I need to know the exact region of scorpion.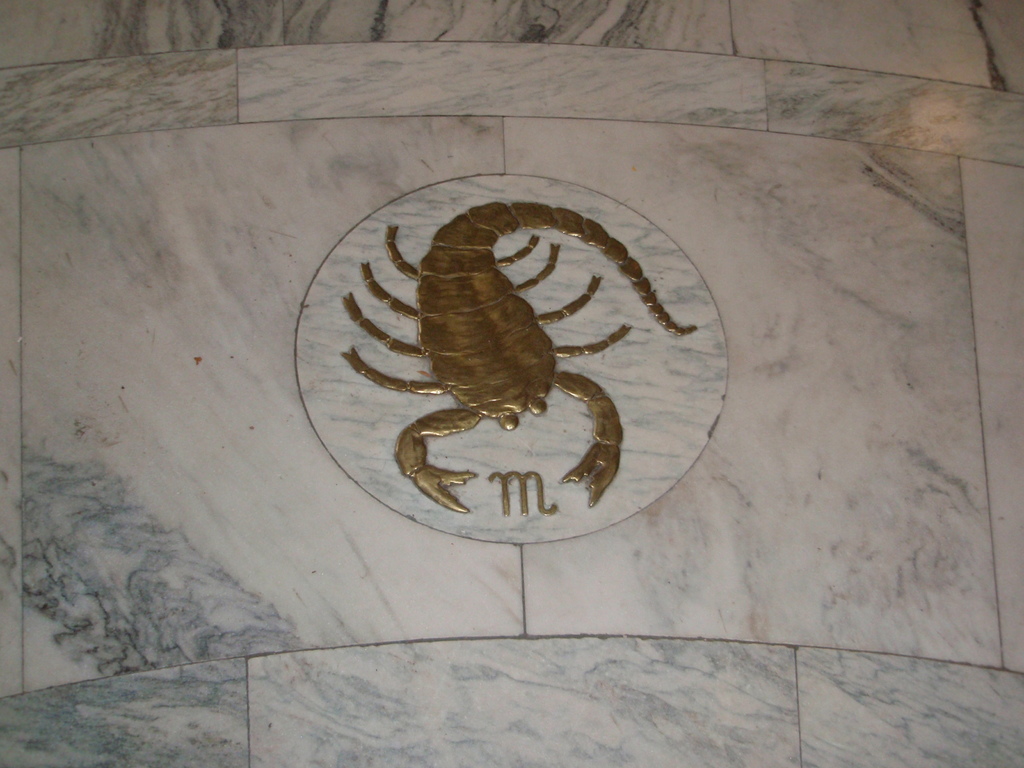
Region: l=343, t=196, r=698, b=515.
